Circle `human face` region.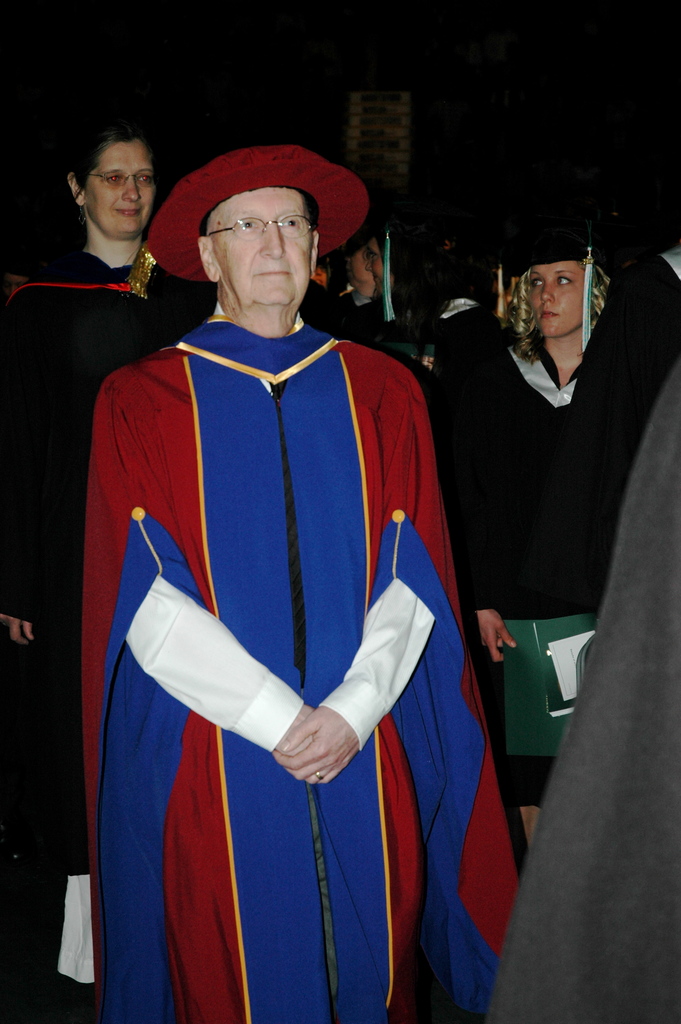
Region: box(526, 260, 595, 339).
